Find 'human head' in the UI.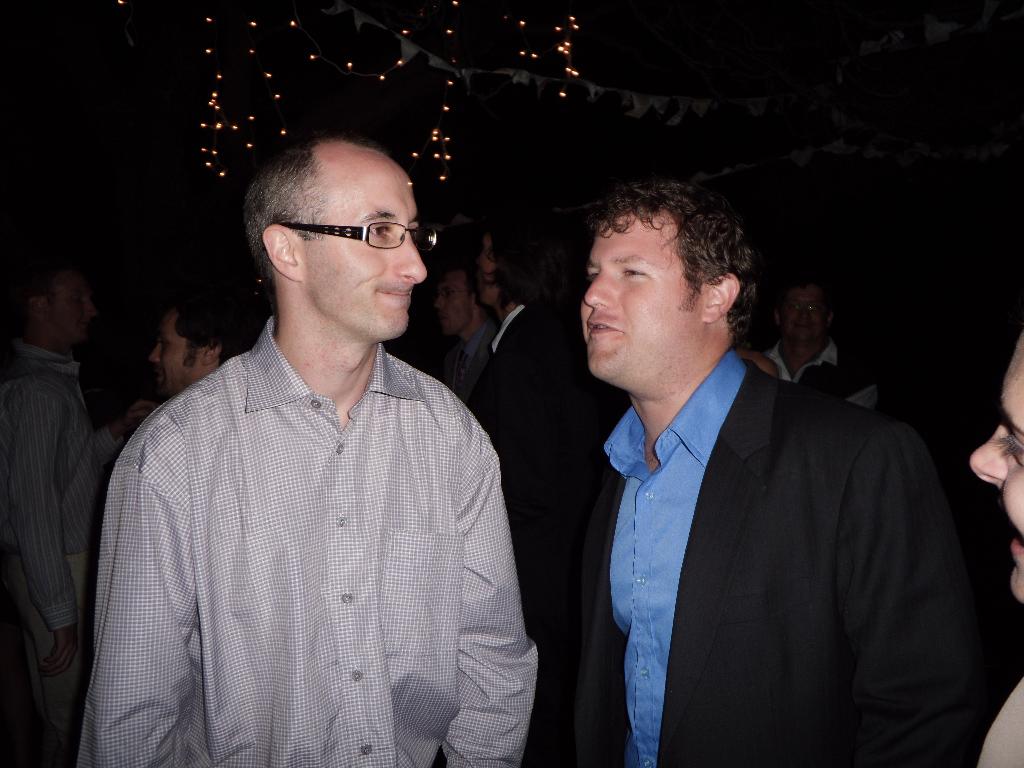
UI element at 773, 283, 831, 349.
